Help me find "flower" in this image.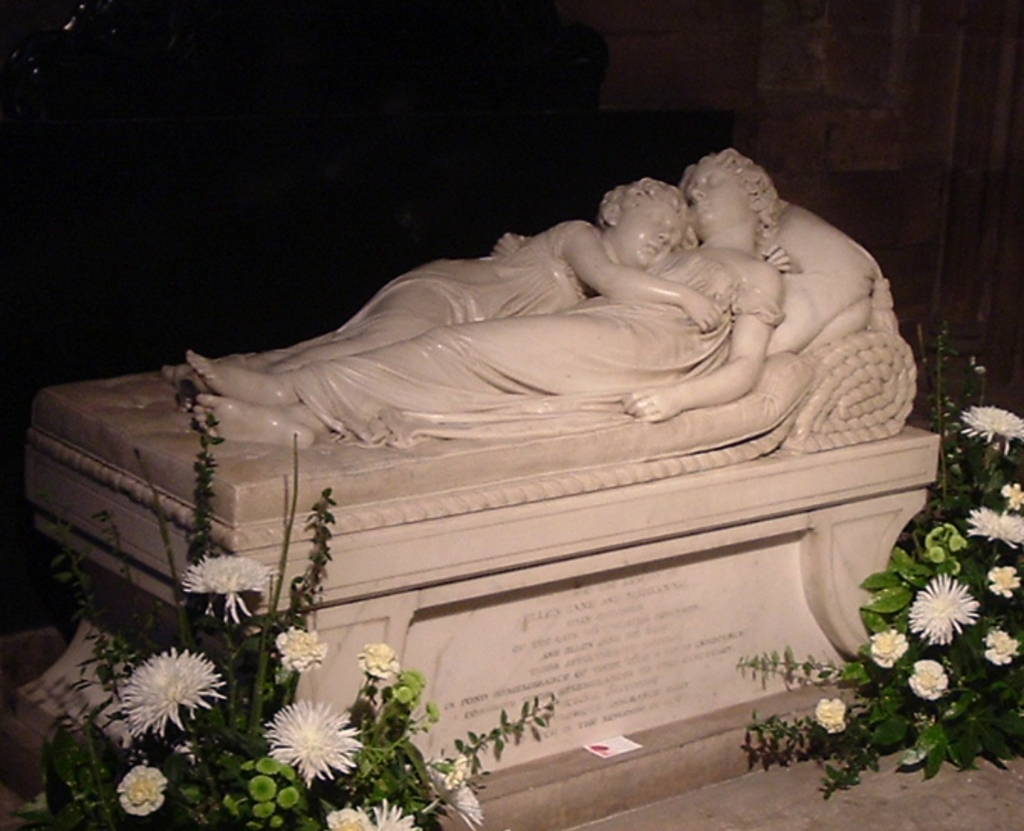
Found it: region(967, 501, 1022, 555).
